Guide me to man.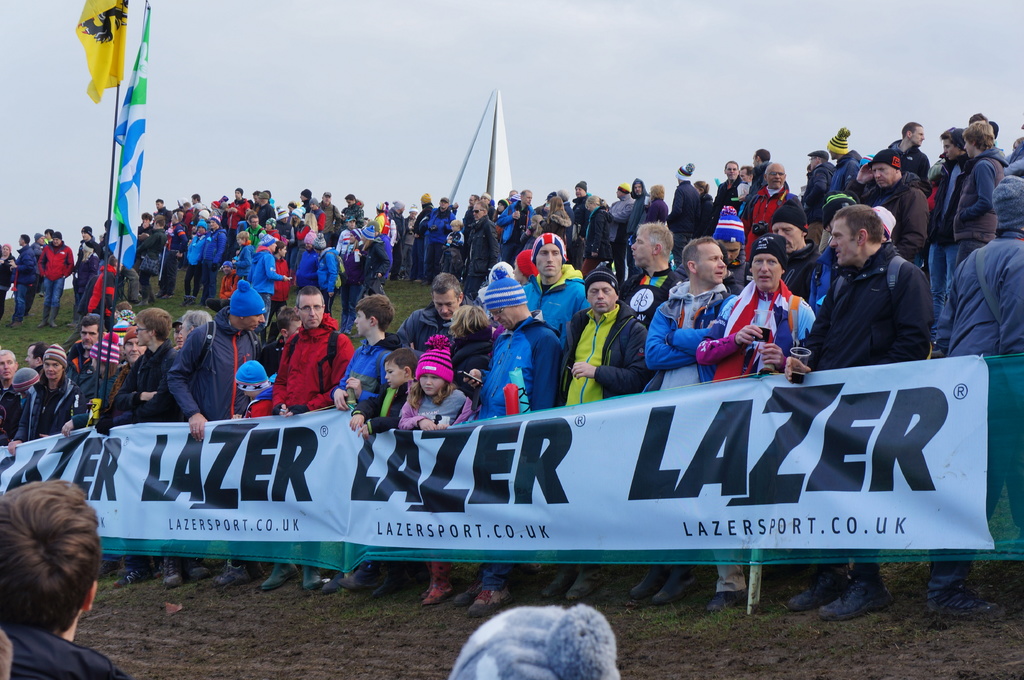
Guidance: bbox=(648, 233, 728, 606).
